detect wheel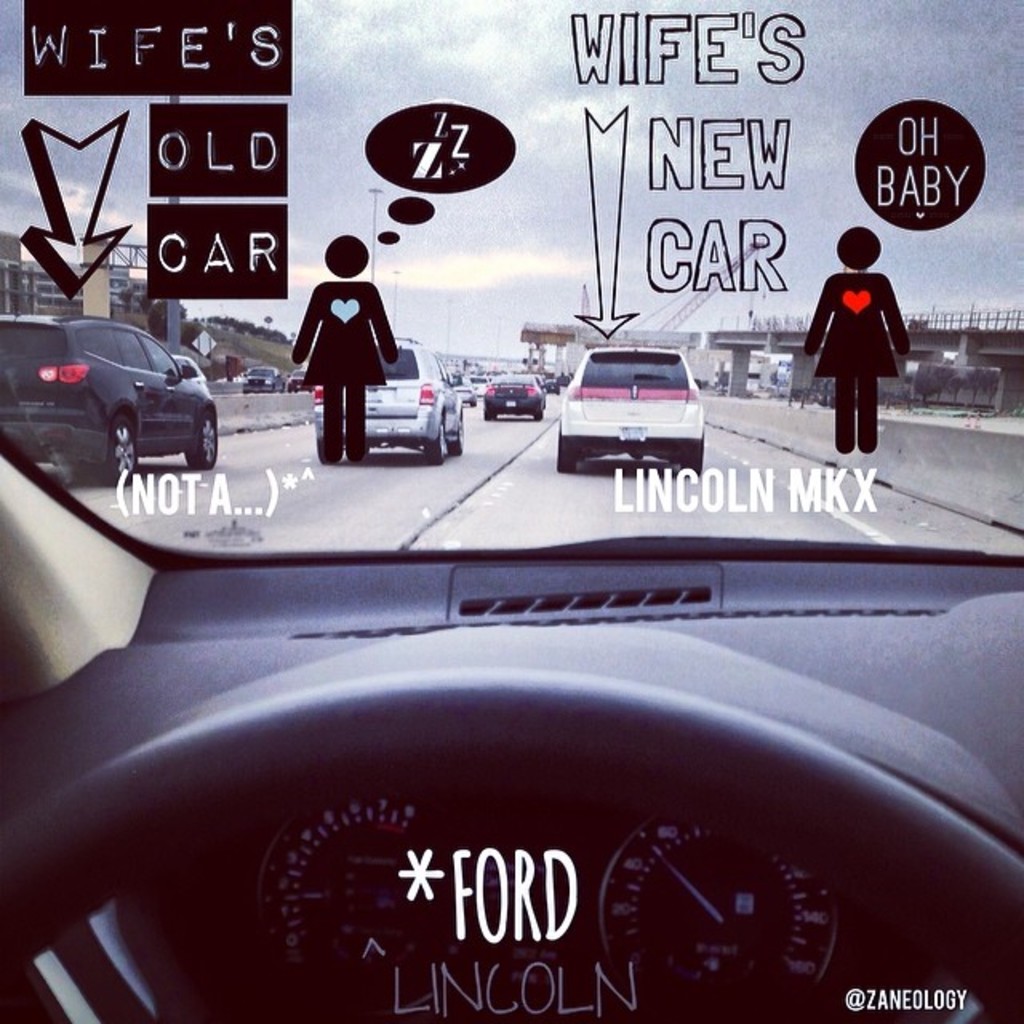
(427,427,443,456)
